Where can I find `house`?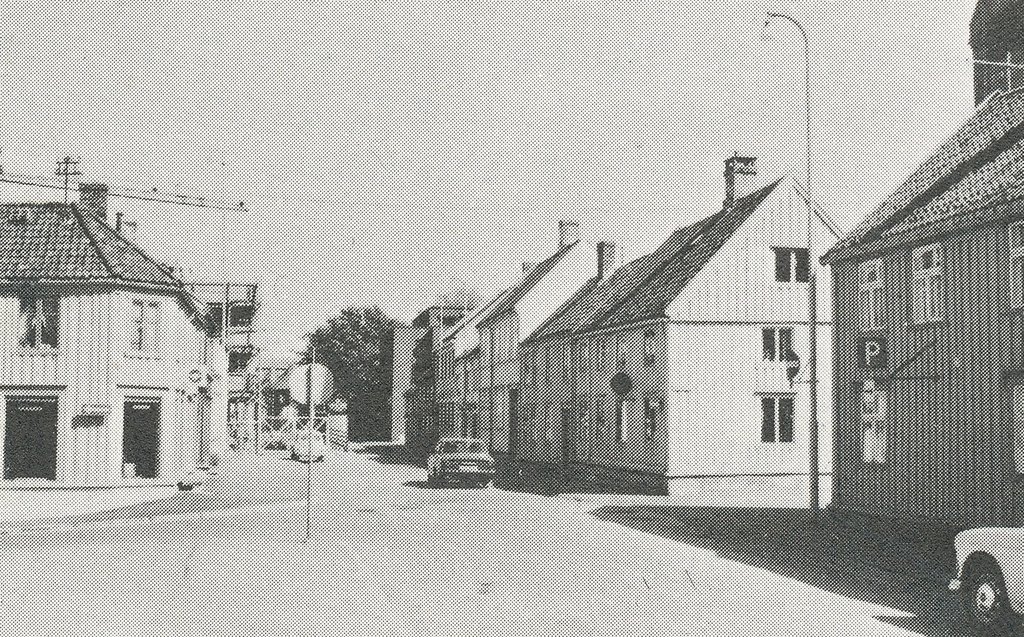
You can find it at detection(556, 241, 664, 496).
